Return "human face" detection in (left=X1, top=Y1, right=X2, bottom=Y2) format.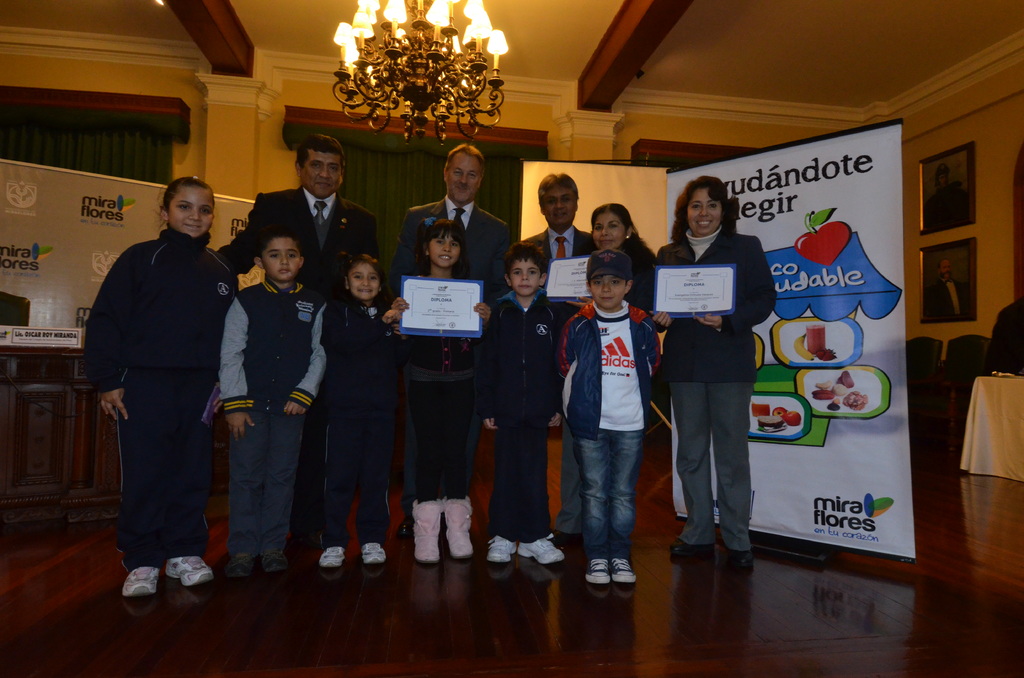
(left=586, top=275, right=628, bottom=309).
